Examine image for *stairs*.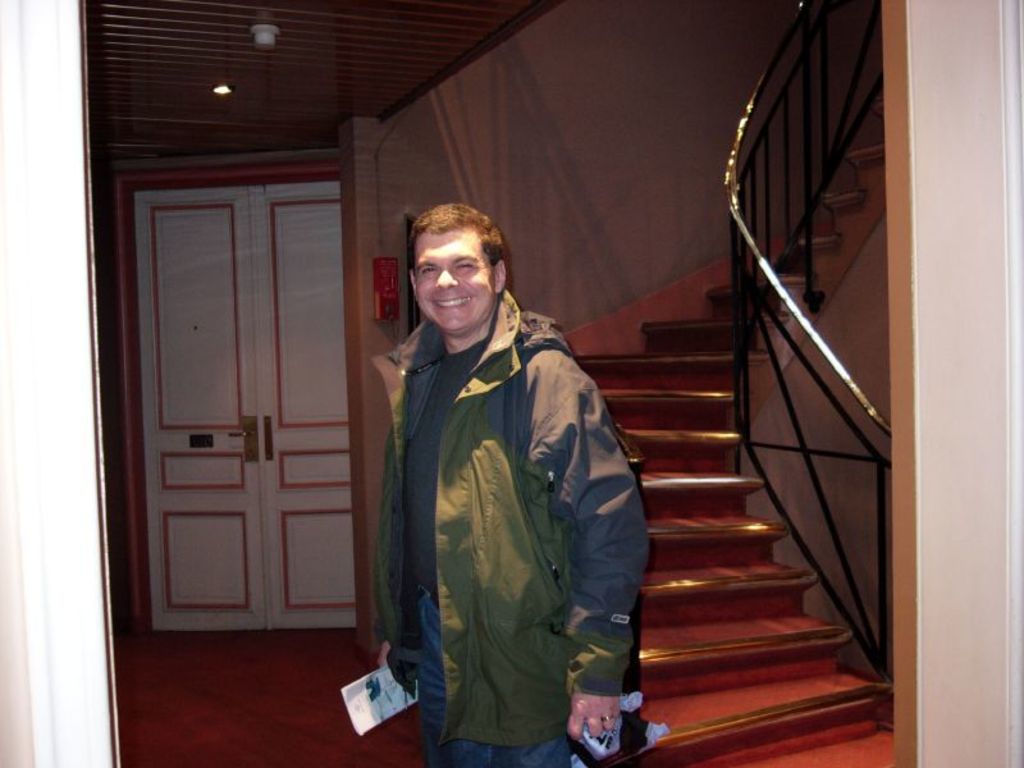
Examination result: [x1=573, y1=82, x2=888, y2=767].
